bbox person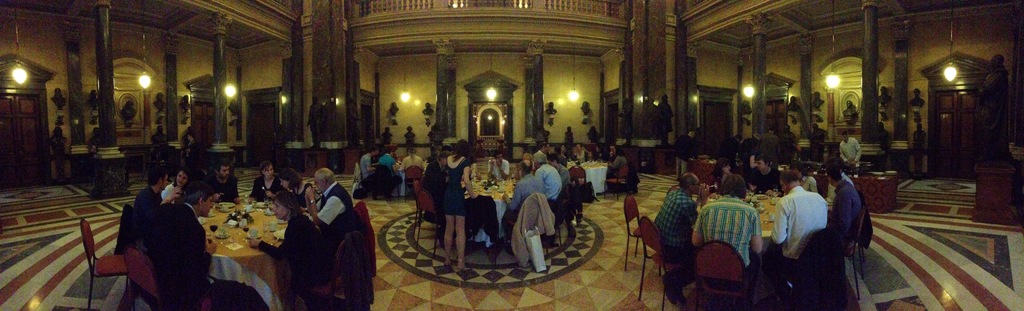
{"x1": 838, "y1": 131, "x2": 862, "y2": 163}
